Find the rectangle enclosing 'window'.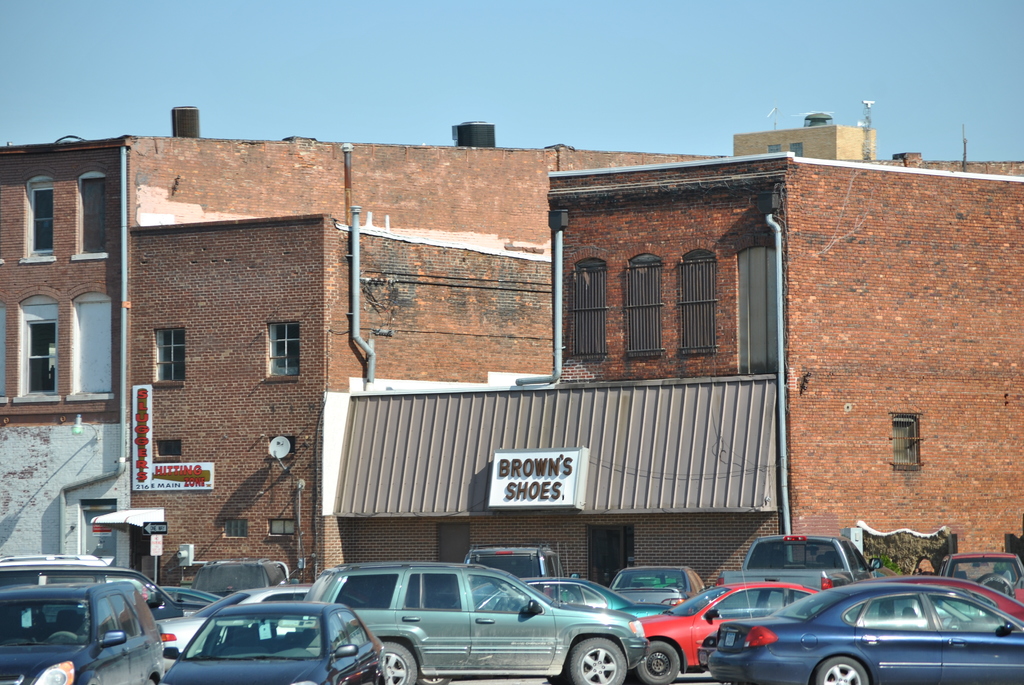
x1=0 y1=571 x2=35 y2=583.
